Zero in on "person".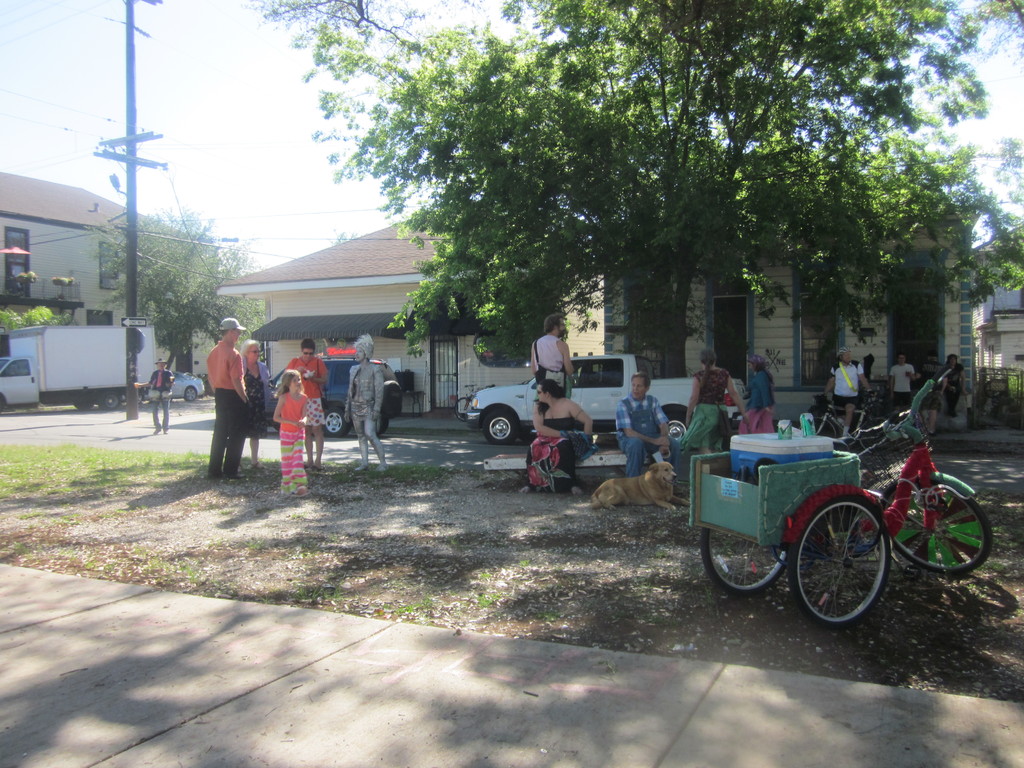
Zeroed in: (x1=243, y1=338, x2=280, y2=470).
